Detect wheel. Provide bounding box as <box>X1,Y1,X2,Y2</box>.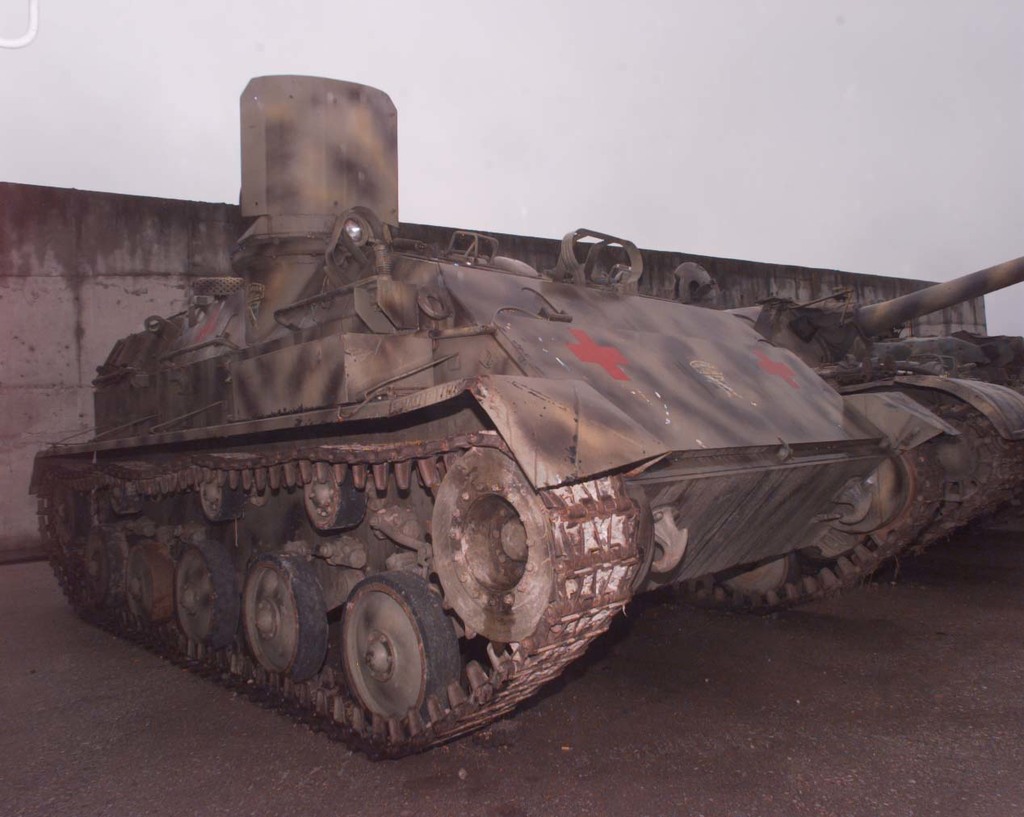
<box>435,453,556,652</box>.
